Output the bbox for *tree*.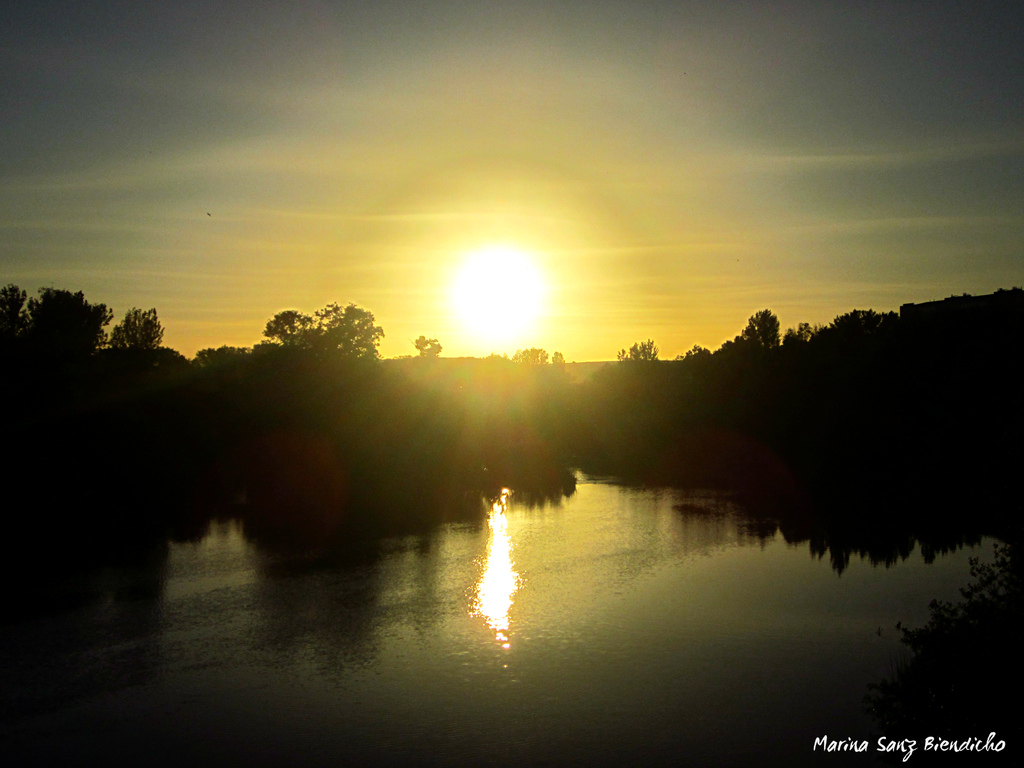
780:312:826:346.
